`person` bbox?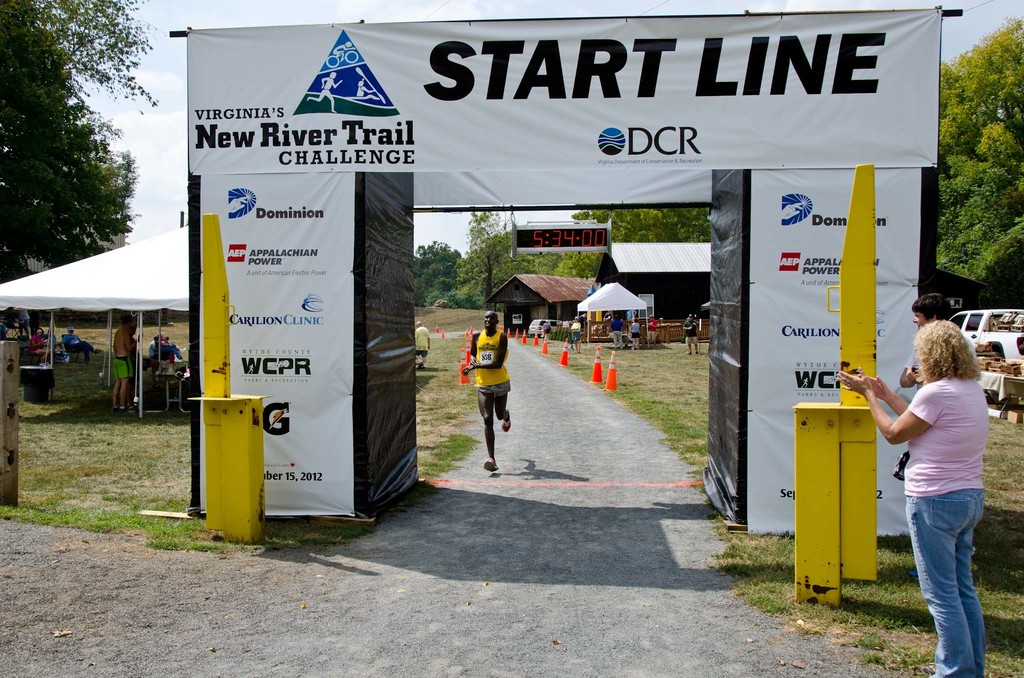
crop(835, 316, 989, 677)
